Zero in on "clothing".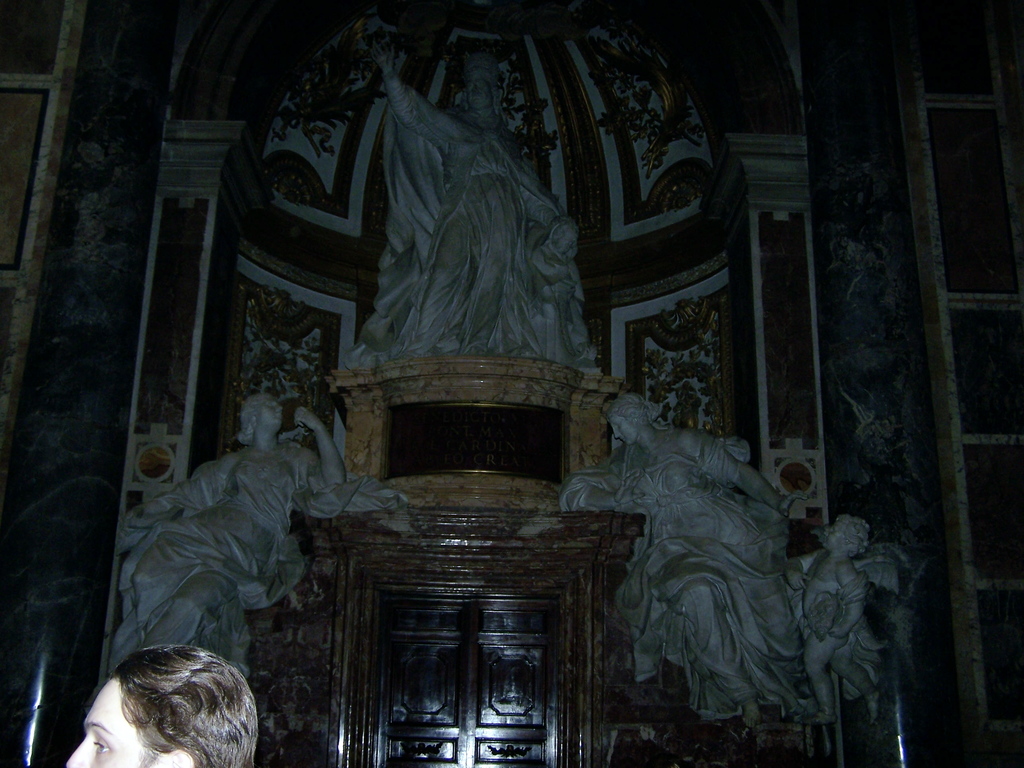
Zeroed in: left=114, top=441, right=416, bottom=685.
